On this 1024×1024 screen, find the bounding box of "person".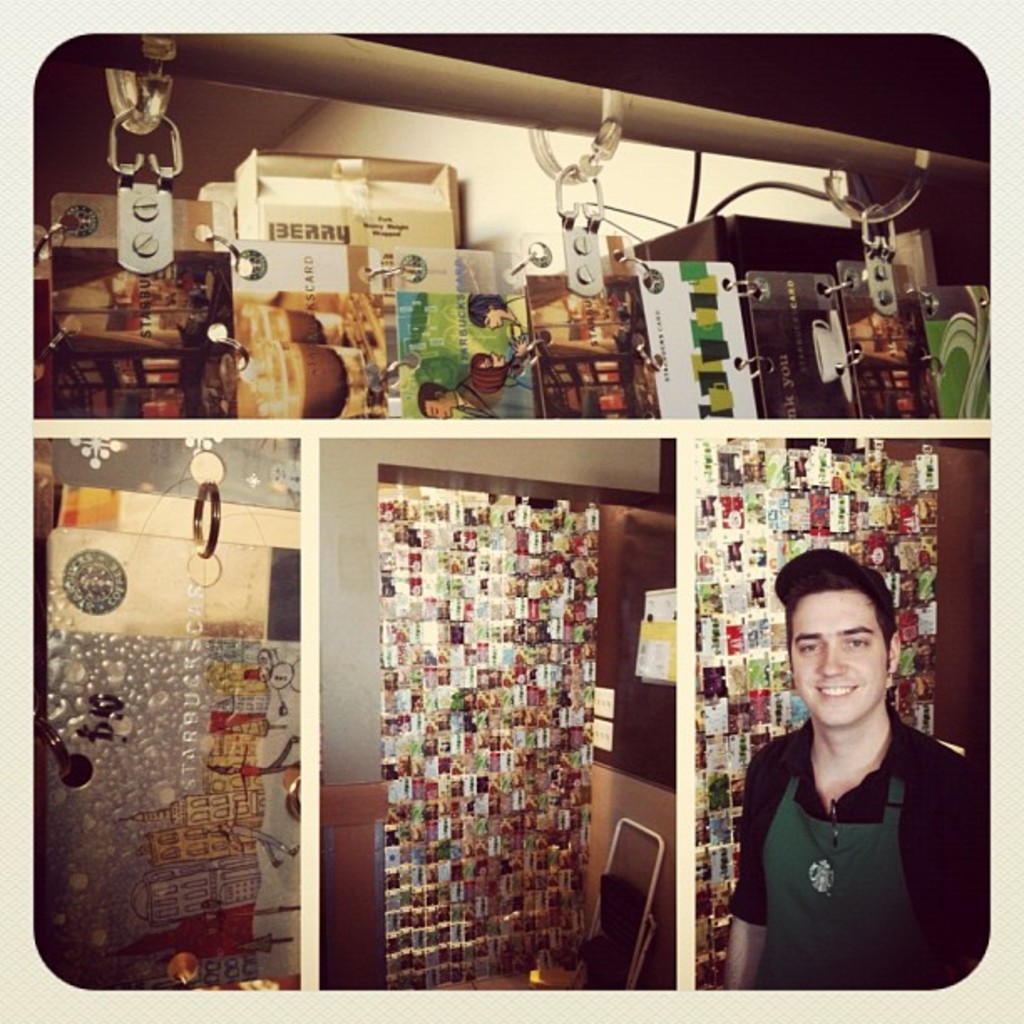
Bounding box: locate(420, 333, 535, 418).
